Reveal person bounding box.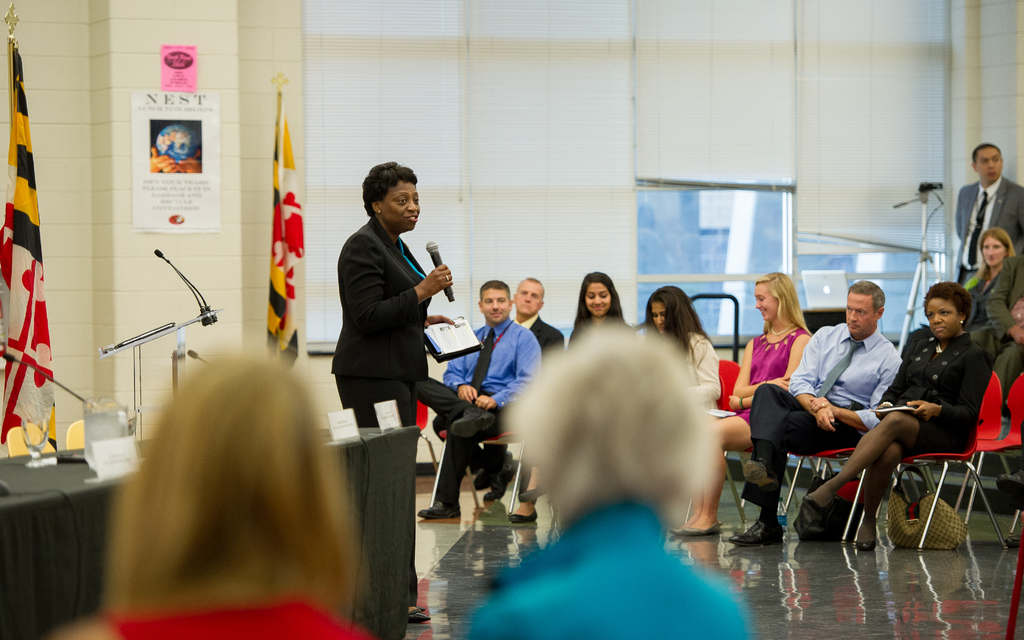
Revealed: 722,271,906,550.
